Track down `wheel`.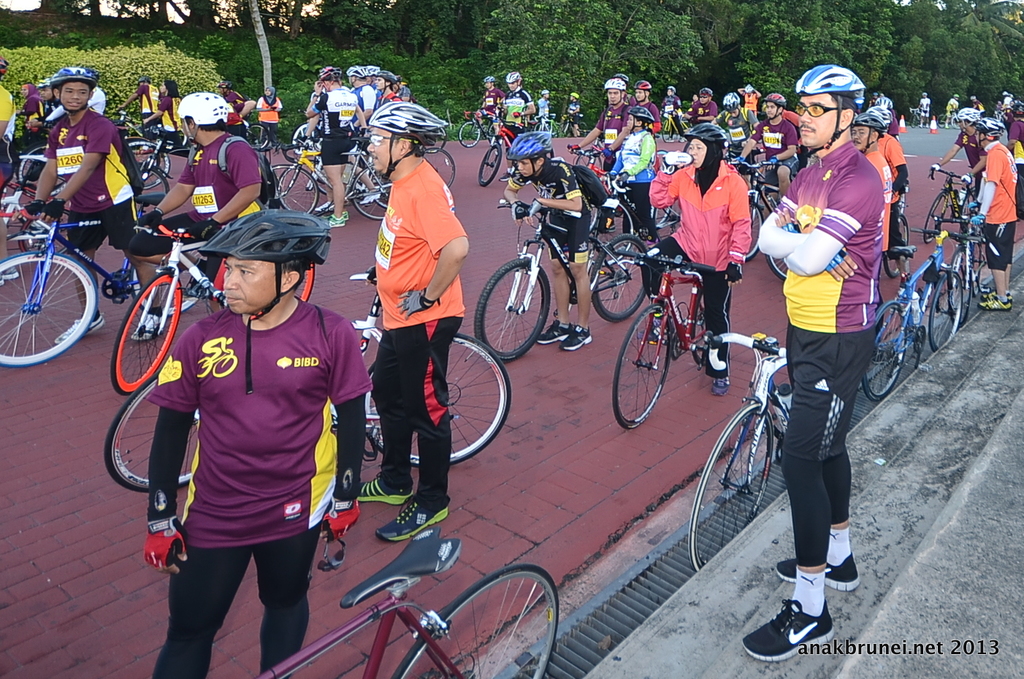
Tracked to region(925, 193, 946, 239).
